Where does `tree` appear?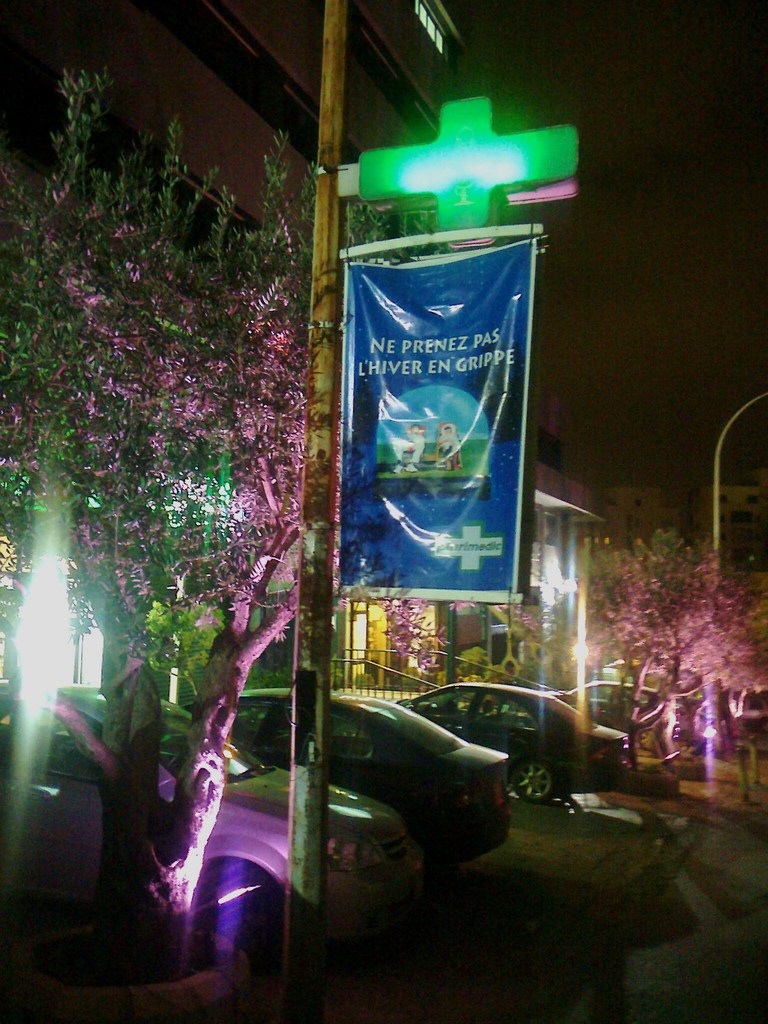
Appears at (570, 531, 733, 784).
